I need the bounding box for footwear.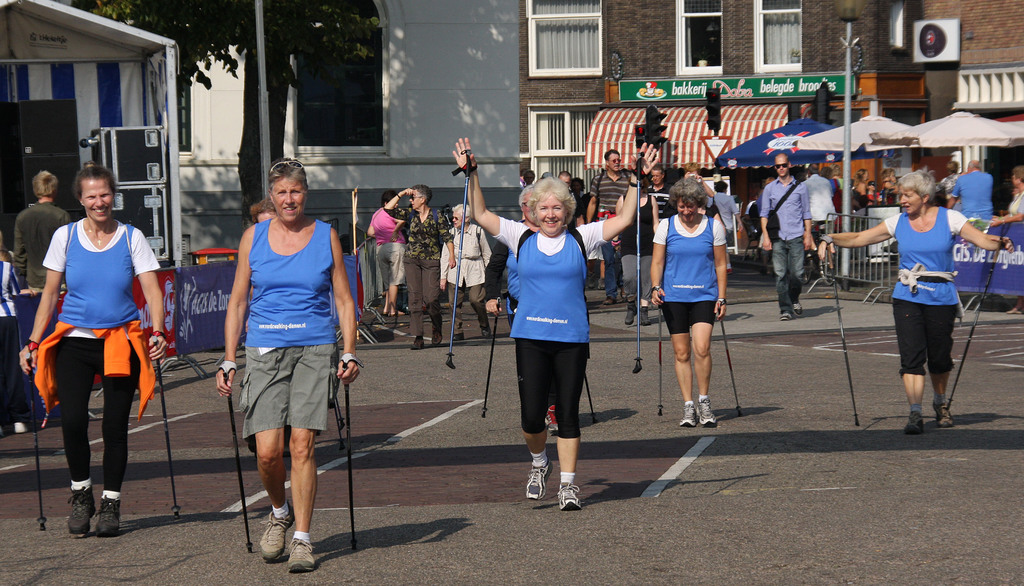
Here it is: {"x1": 603, "y1": 294, "x2": 613, "y2": 304}.
